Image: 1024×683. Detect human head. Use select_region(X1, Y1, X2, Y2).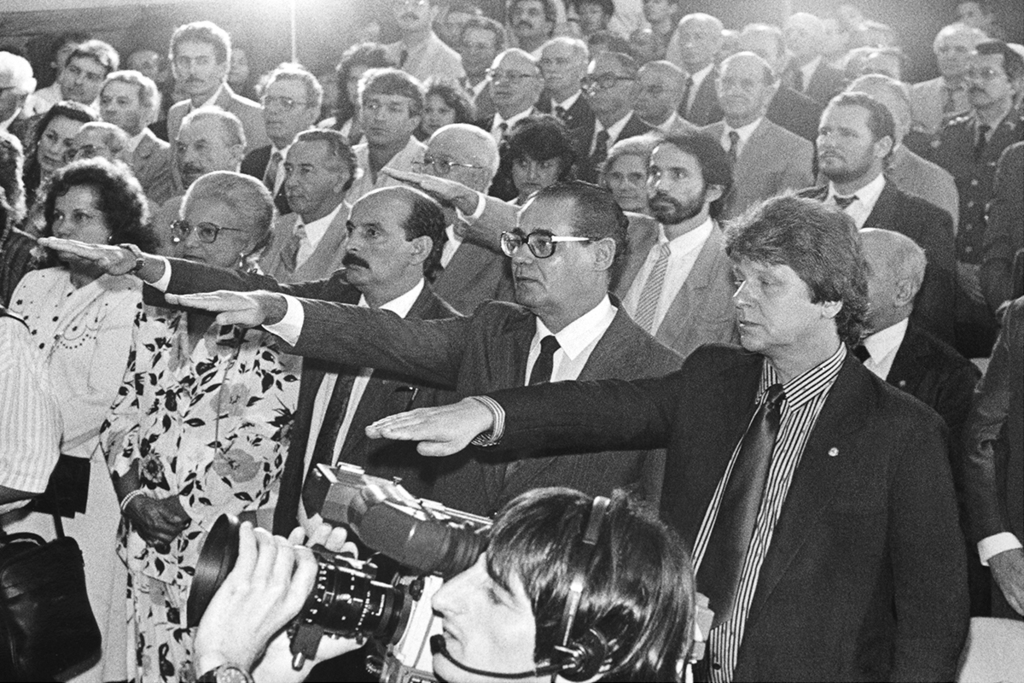
select_region(578, 0, 617, 34).
